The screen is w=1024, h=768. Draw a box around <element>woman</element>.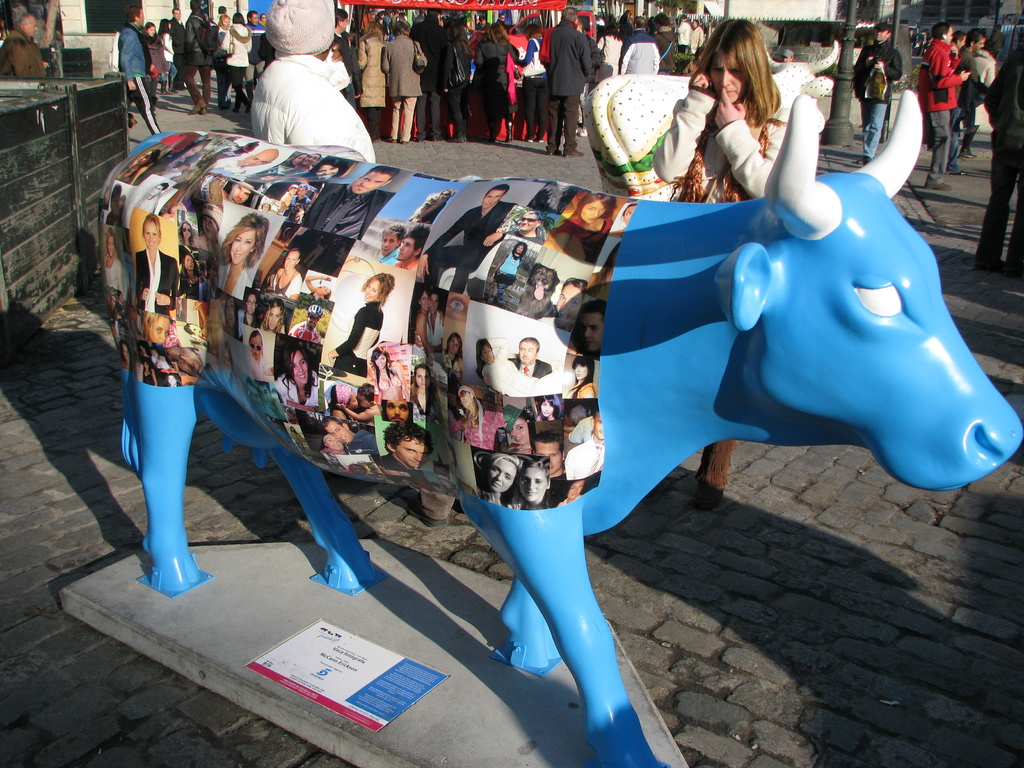
x1=595 y1=24 x2=623 y2=76.
